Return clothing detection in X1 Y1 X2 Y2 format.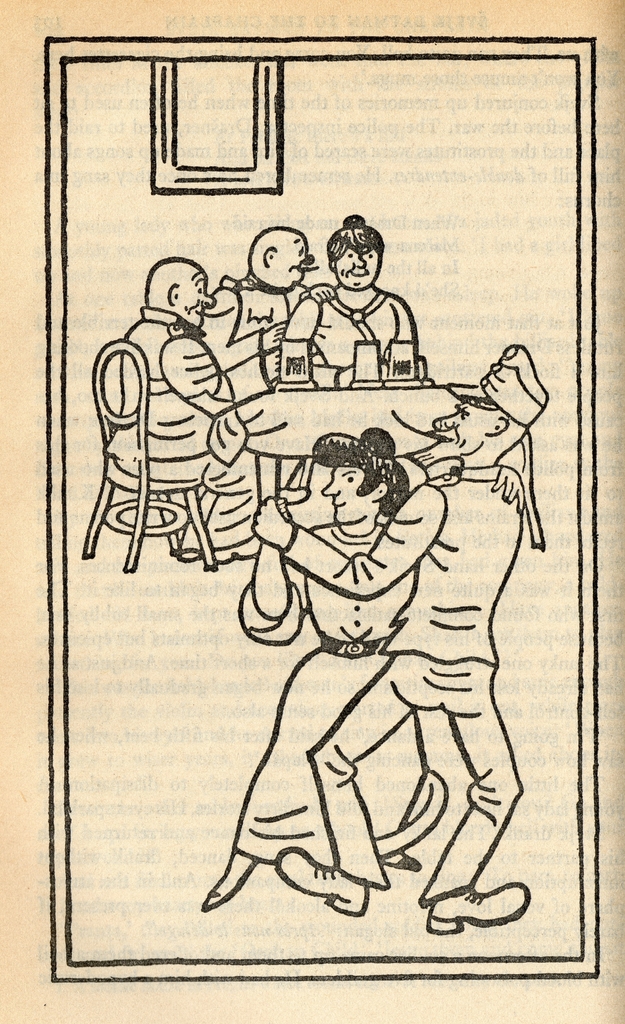
106 309 250 561.
